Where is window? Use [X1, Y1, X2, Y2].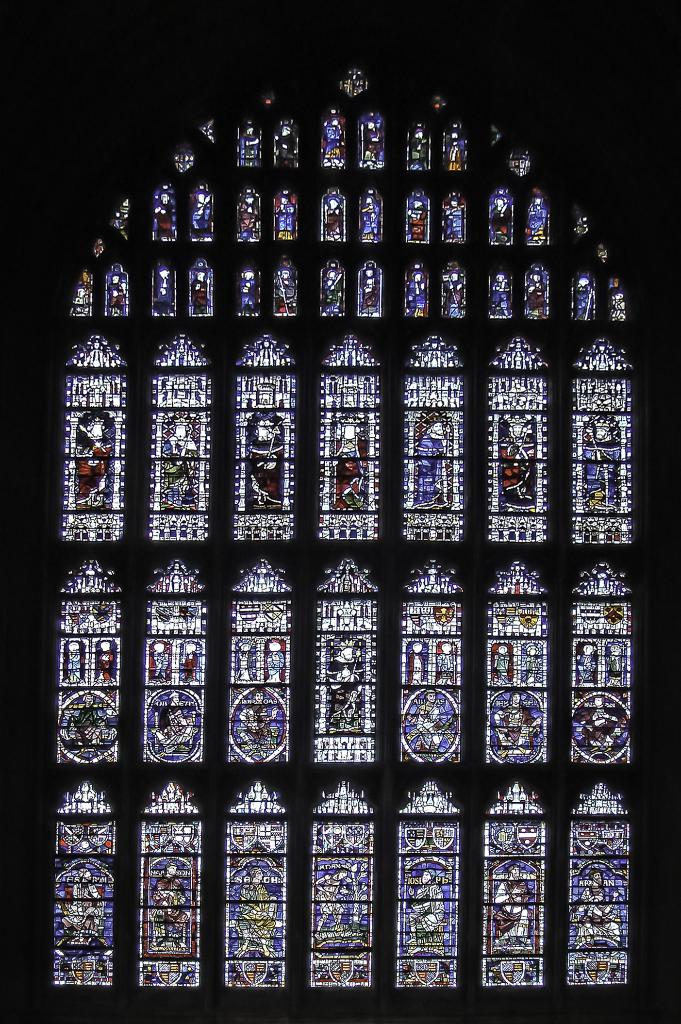
[576, 335, 639, 543].
